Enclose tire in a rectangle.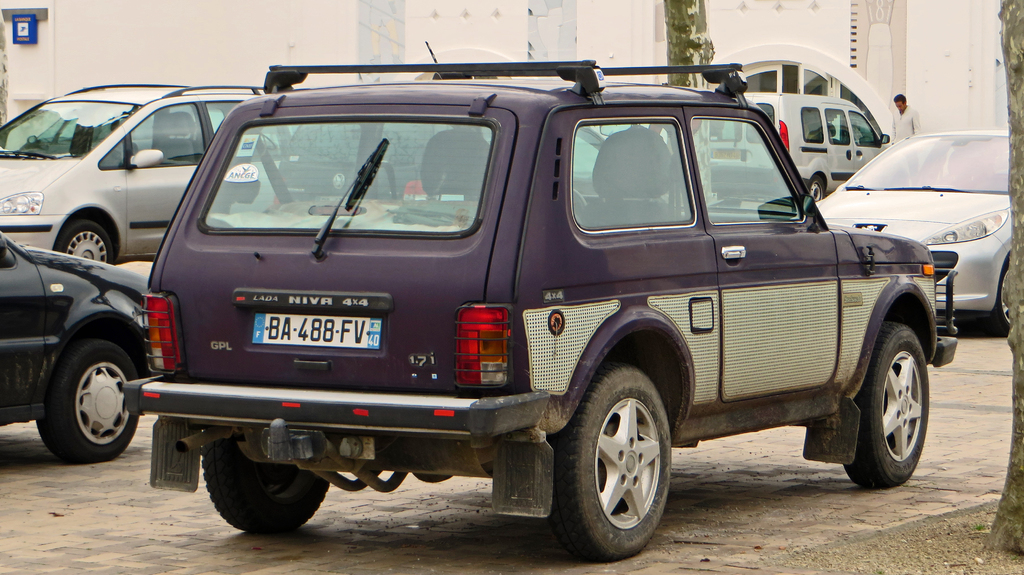
808/175/828/203.
